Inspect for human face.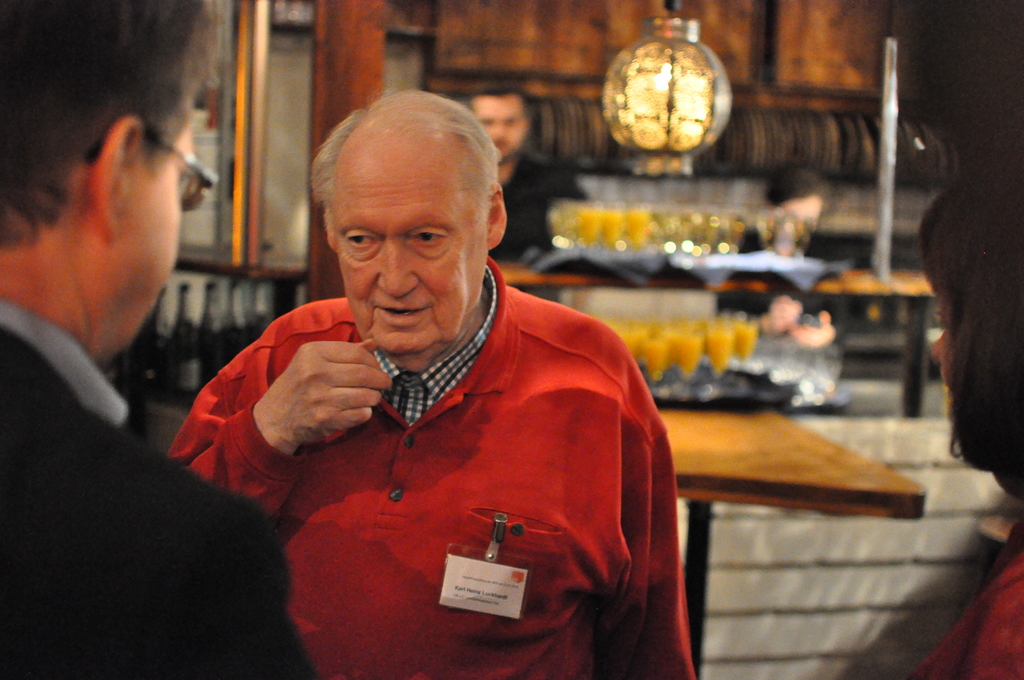
Inspection: region(330, 148, 486, 343).
